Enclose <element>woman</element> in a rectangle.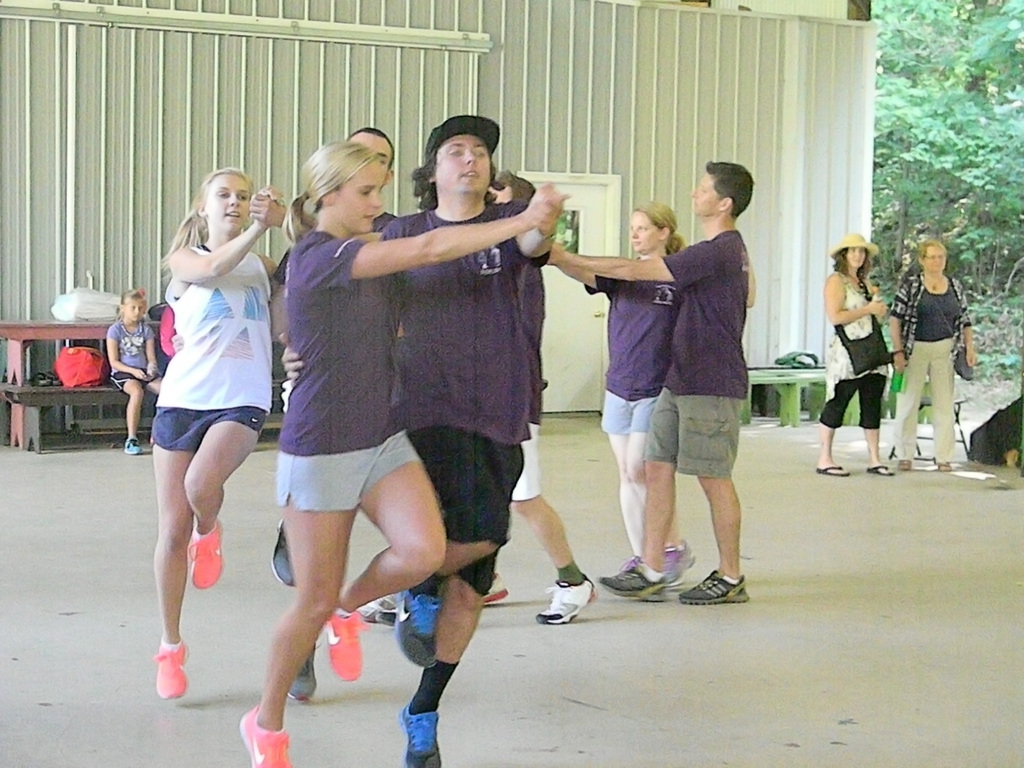
[545, 202, 698, 597].
